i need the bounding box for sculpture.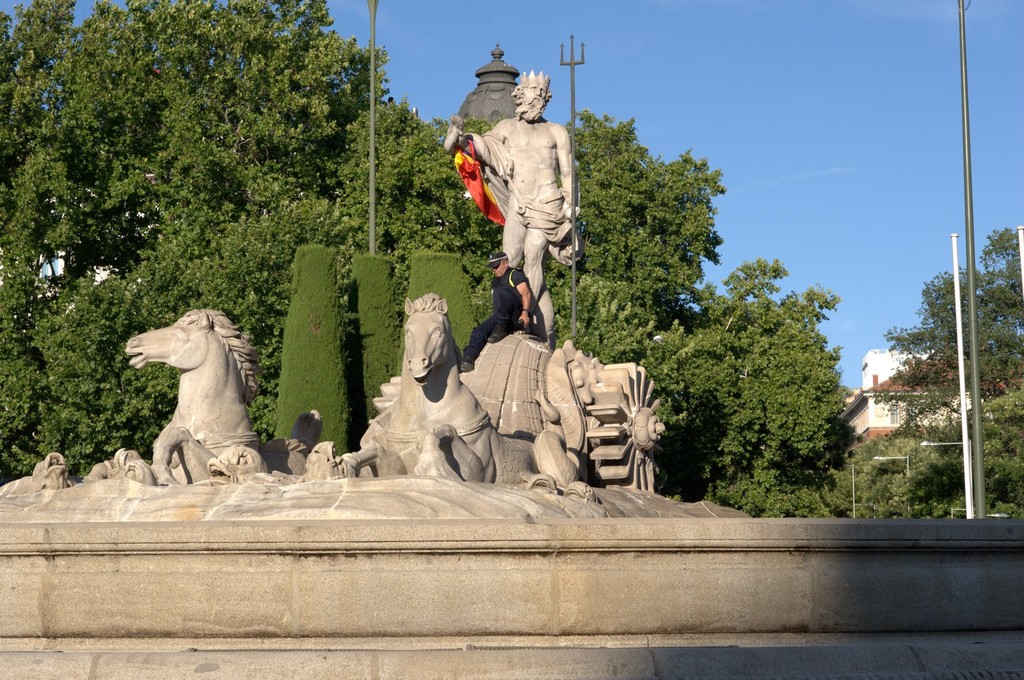
Here it is: <bbox>0, 449, 76, 497</bbox>.
